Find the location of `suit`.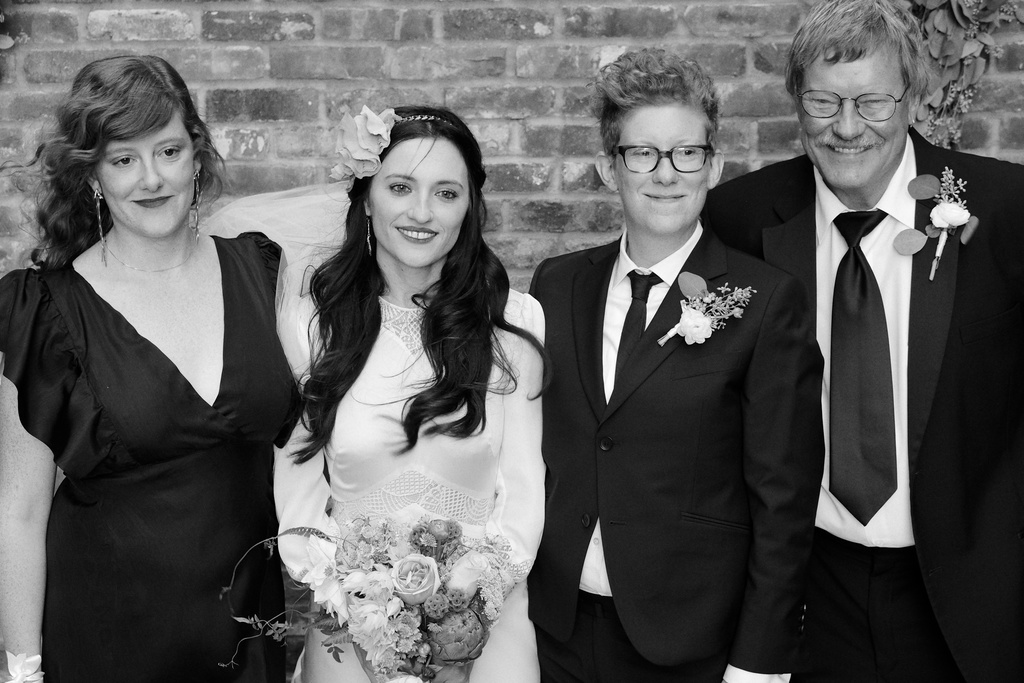
Location: BBox(523, 226, 821, 682).
